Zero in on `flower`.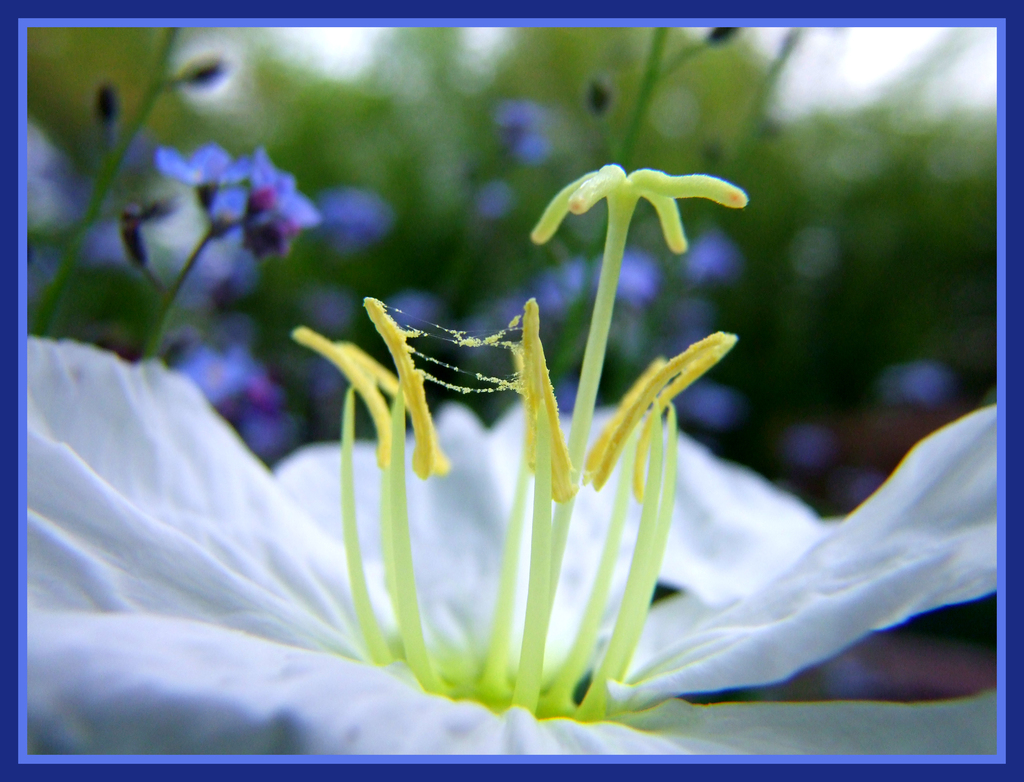
Zeroed in: l=682, t=382, r=736, b=428.
